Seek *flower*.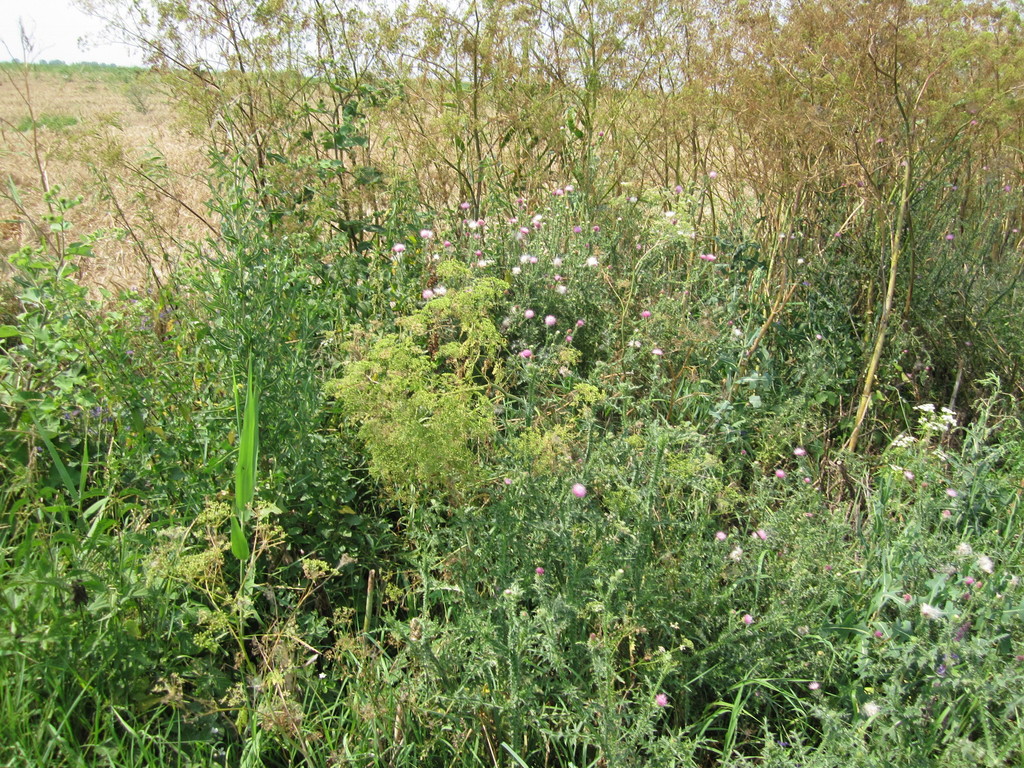
x1=569, y1=483, x2=582, y2=498.
